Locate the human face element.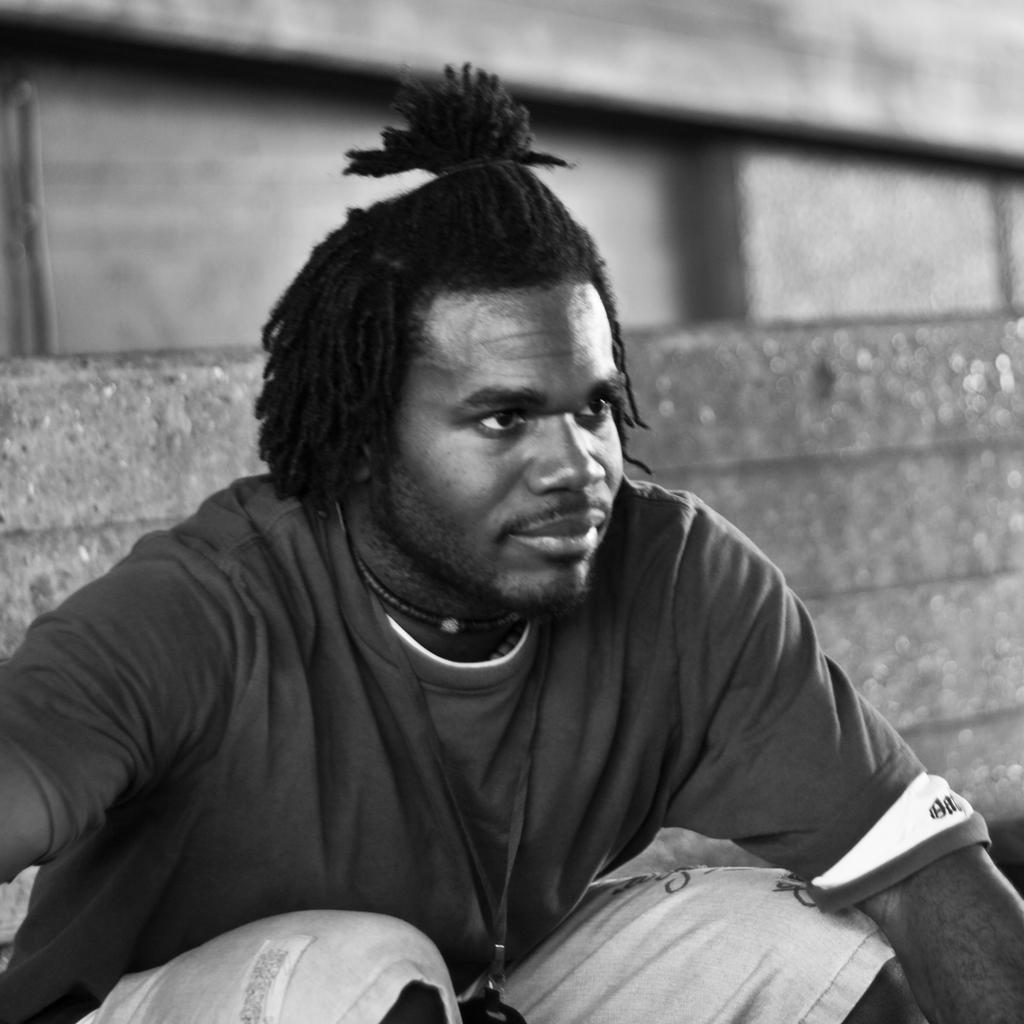
Element bbox: {"left": 382, "top": 284, "right": 628, "bottom": 607}.
